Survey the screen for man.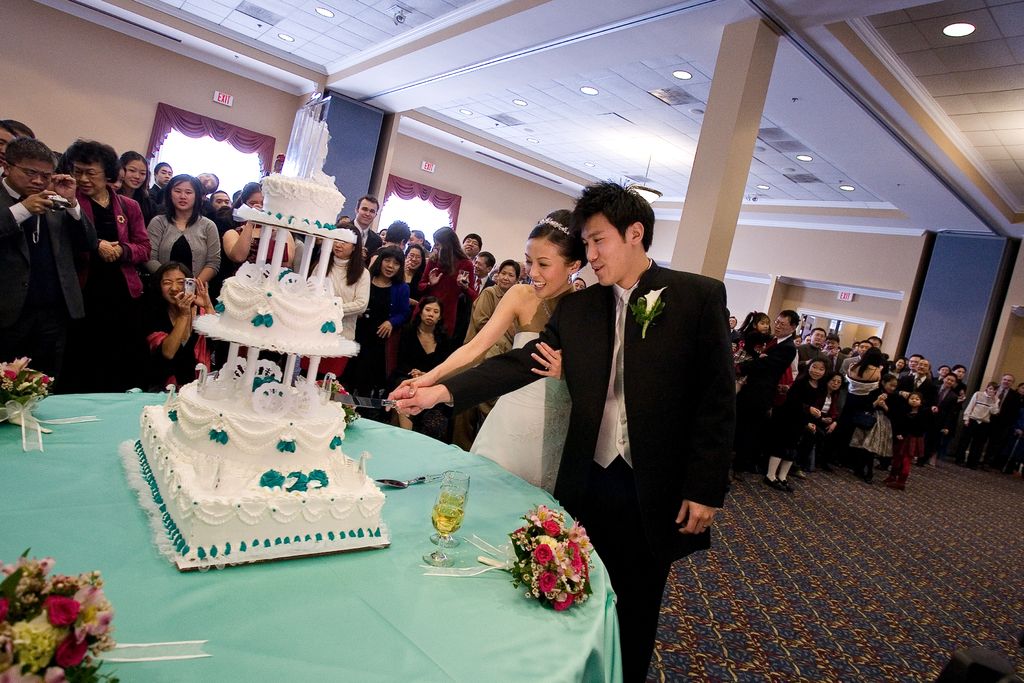
Survey found: (794, 325, 822, 380).
